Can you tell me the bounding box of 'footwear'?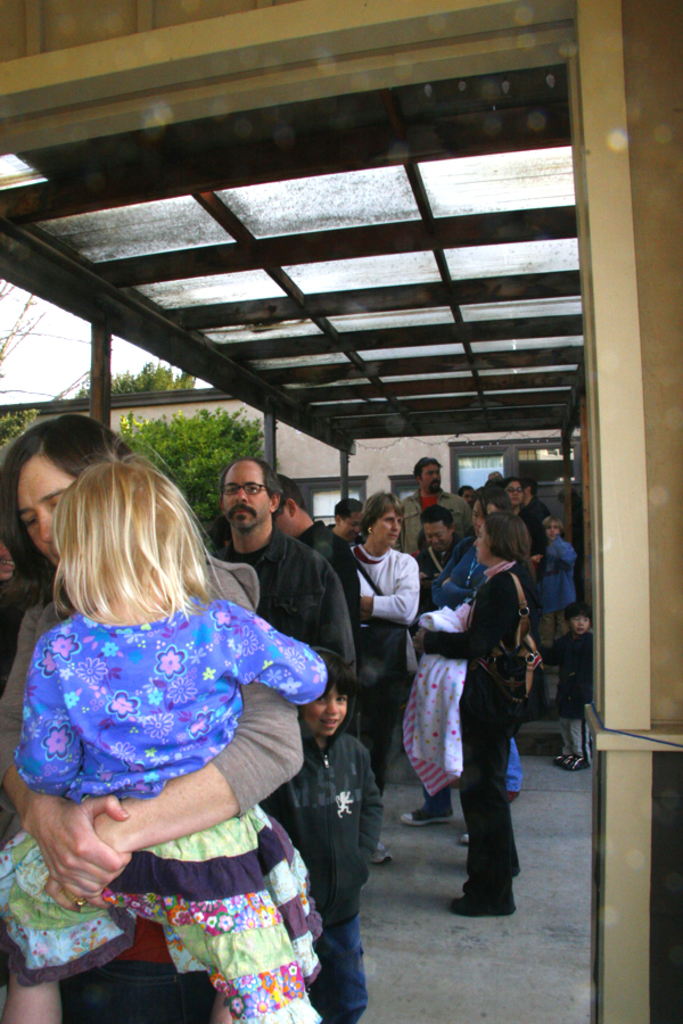
[398, 810, 449, 829].
